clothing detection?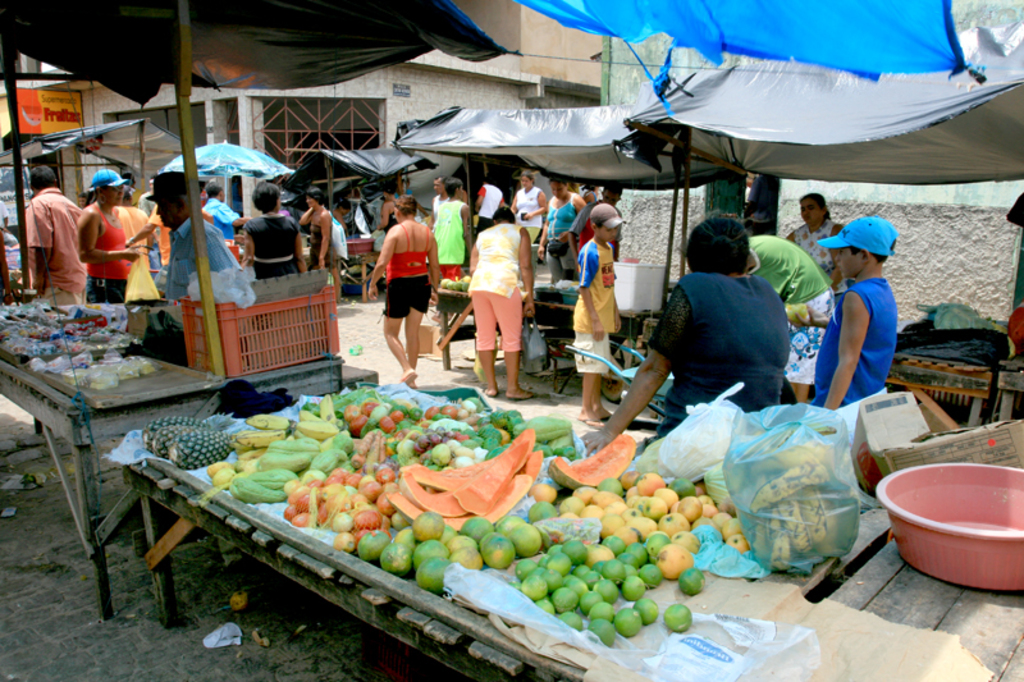
BBox(467, 215, 525, 353)
